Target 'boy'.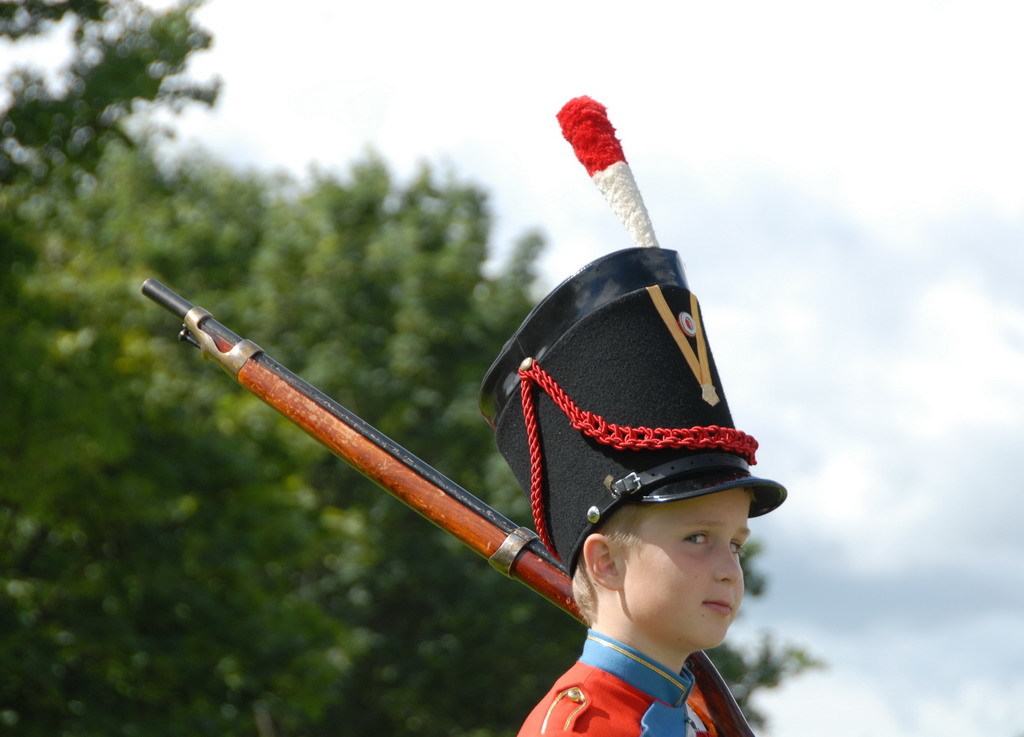
Target region: 468:241:793:736.
